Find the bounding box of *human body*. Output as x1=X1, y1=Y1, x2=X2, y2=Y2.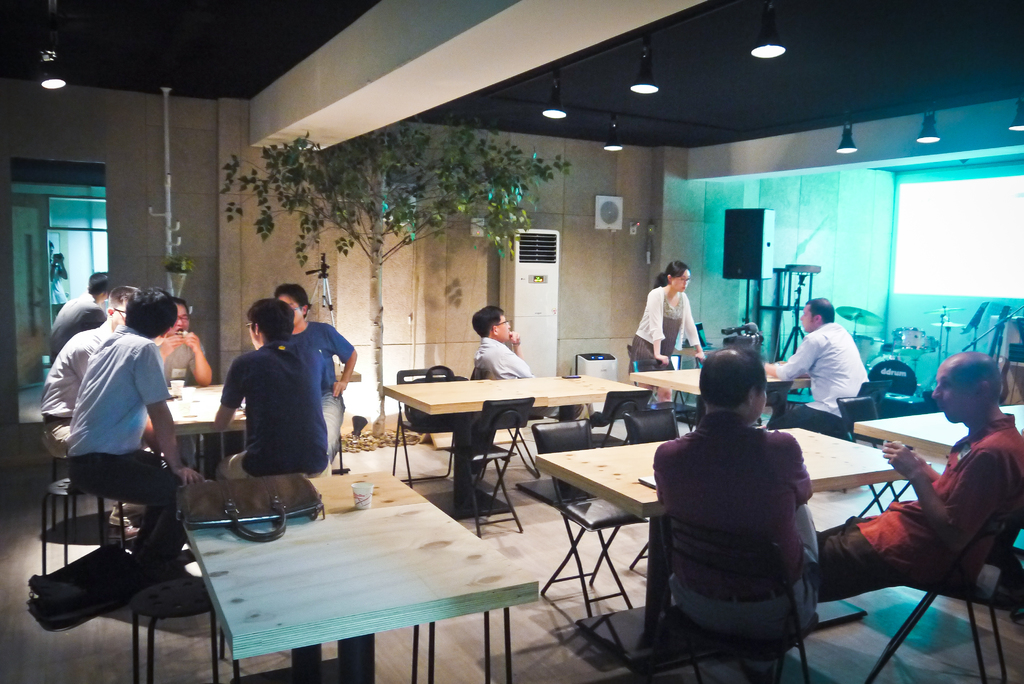
x1=157, y1=327, x2=216, y2=457.
